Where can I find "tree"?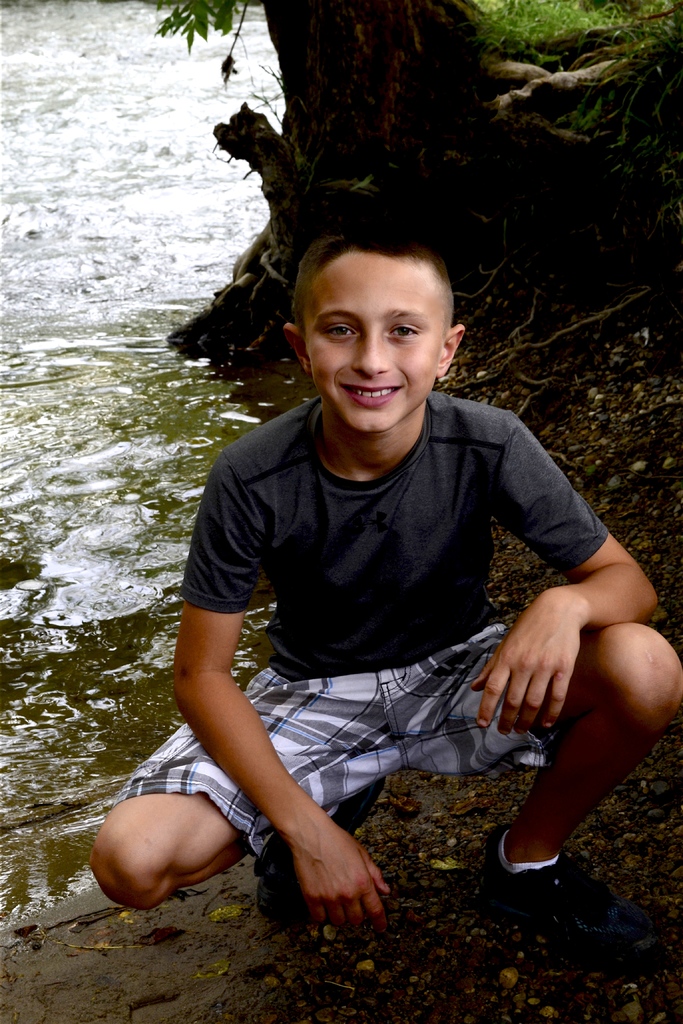
You can find it at 147,0,682,349.
